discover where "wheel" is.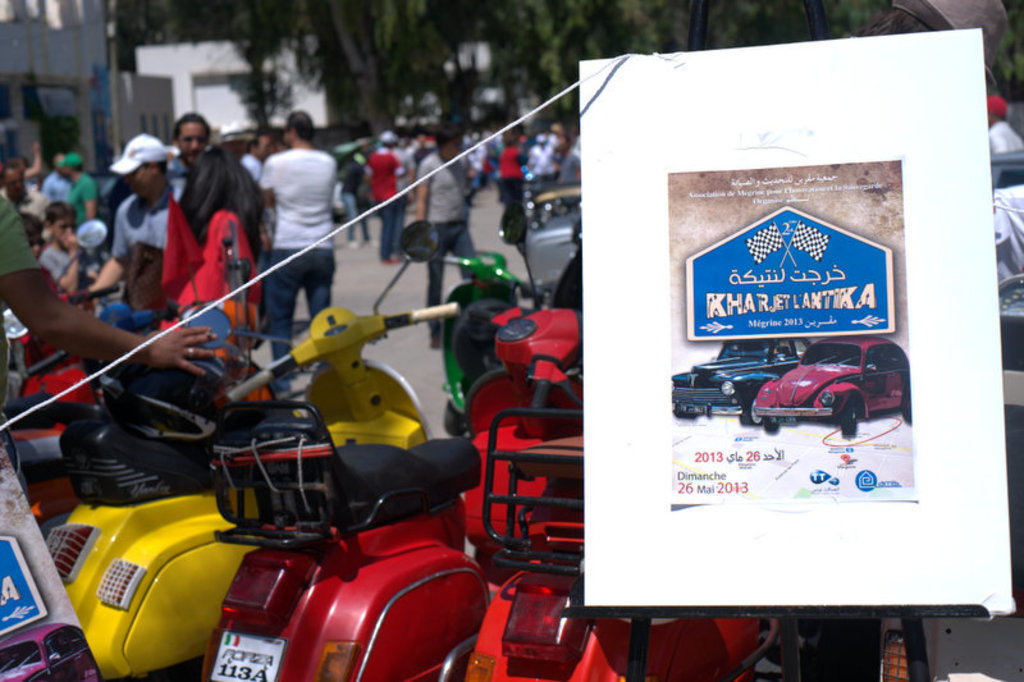
Discovered at 737:398:759:422.
